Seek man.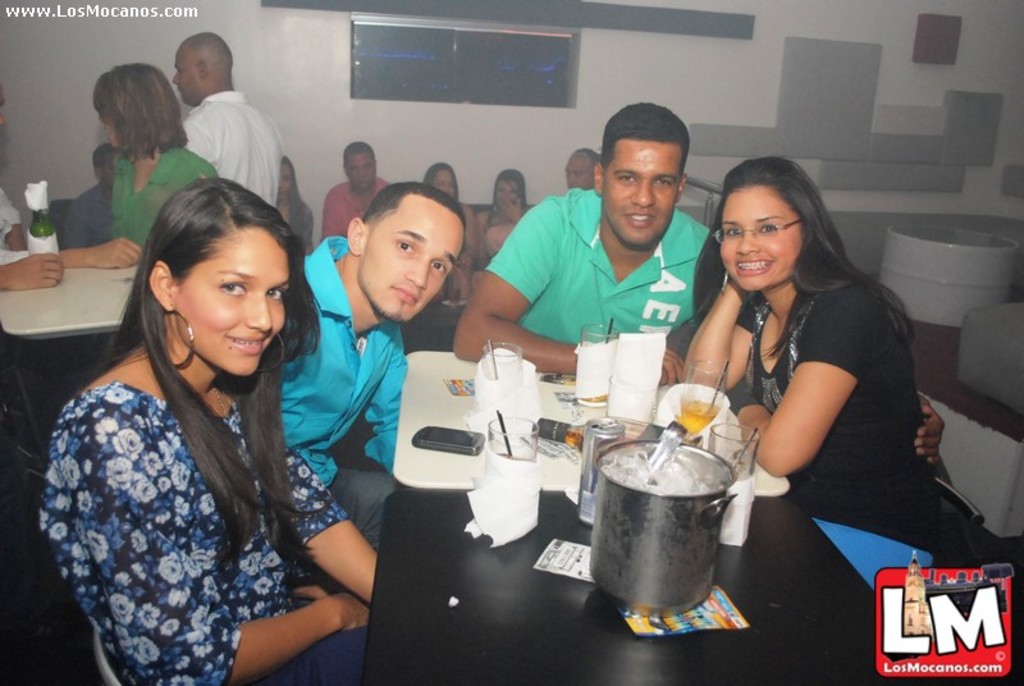
box(172, 33, 283, 210).
